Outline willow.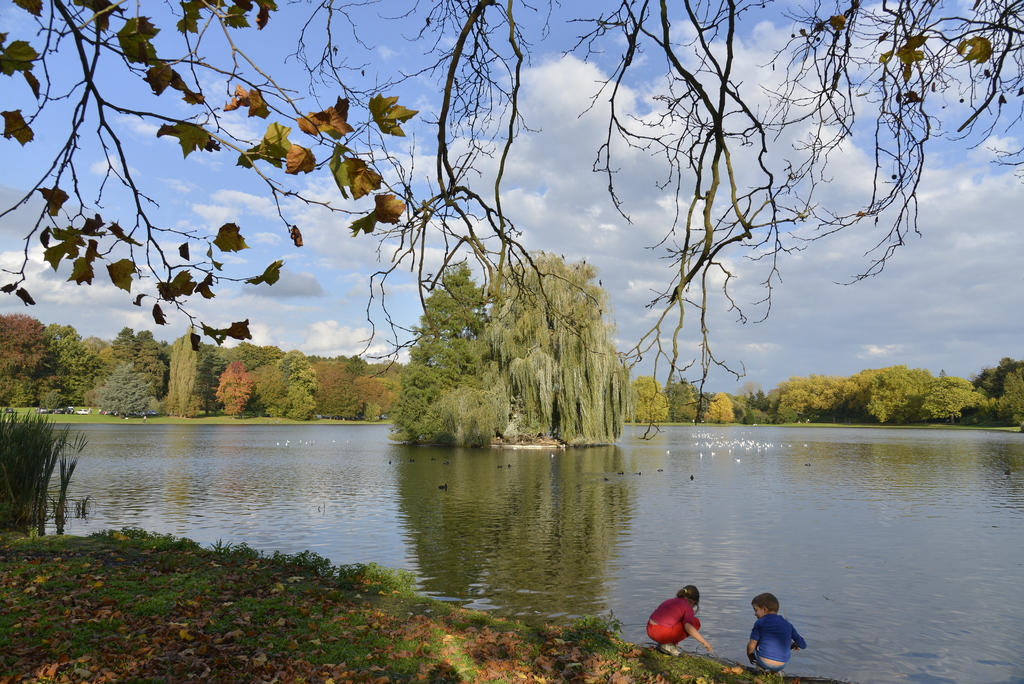
Outline: crop(488, 245, 632, 441).
